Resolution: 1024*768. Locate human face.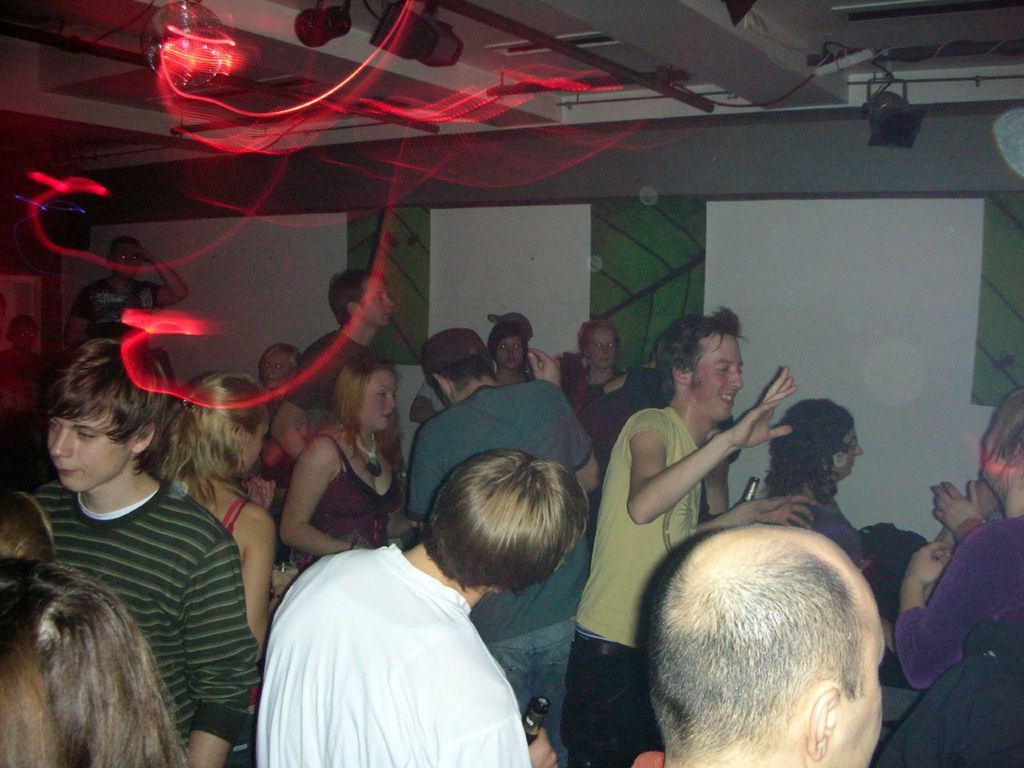
[x1=982, y1=414, x2=1015, y2=481].
